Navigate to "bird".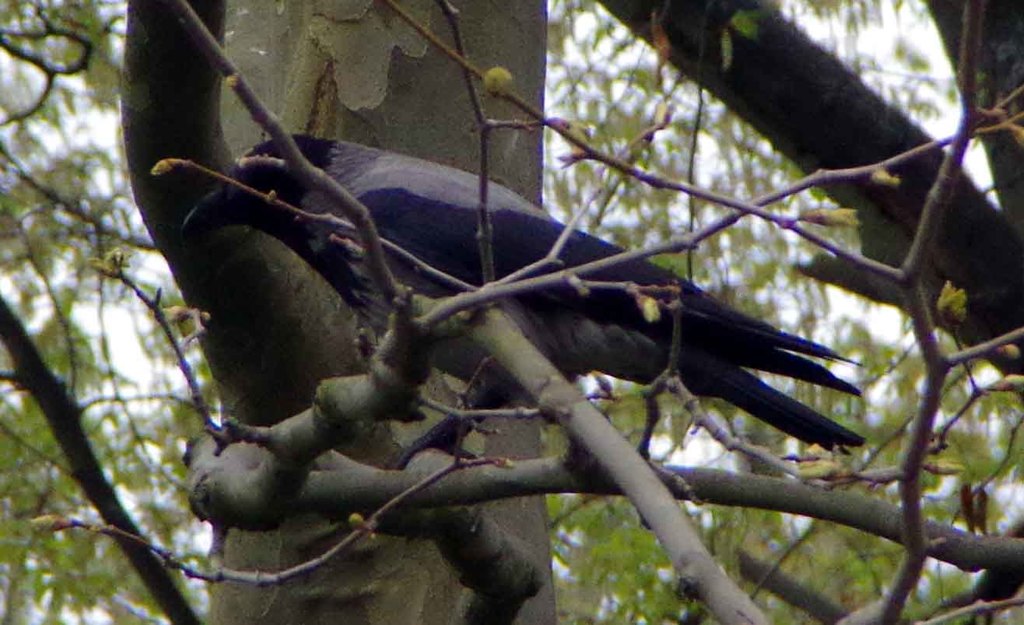
Navigation target: x1=167 y1=82 x2=827 y2=535.
